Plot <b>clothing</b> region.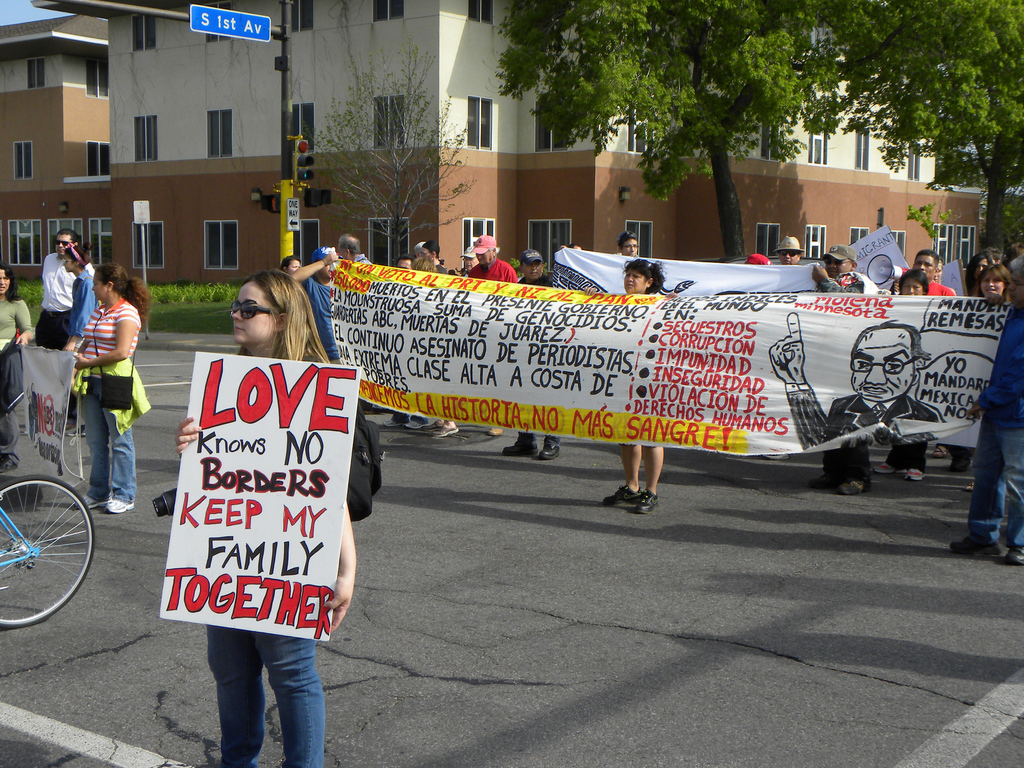
Plotted at 35:250:96:311.
